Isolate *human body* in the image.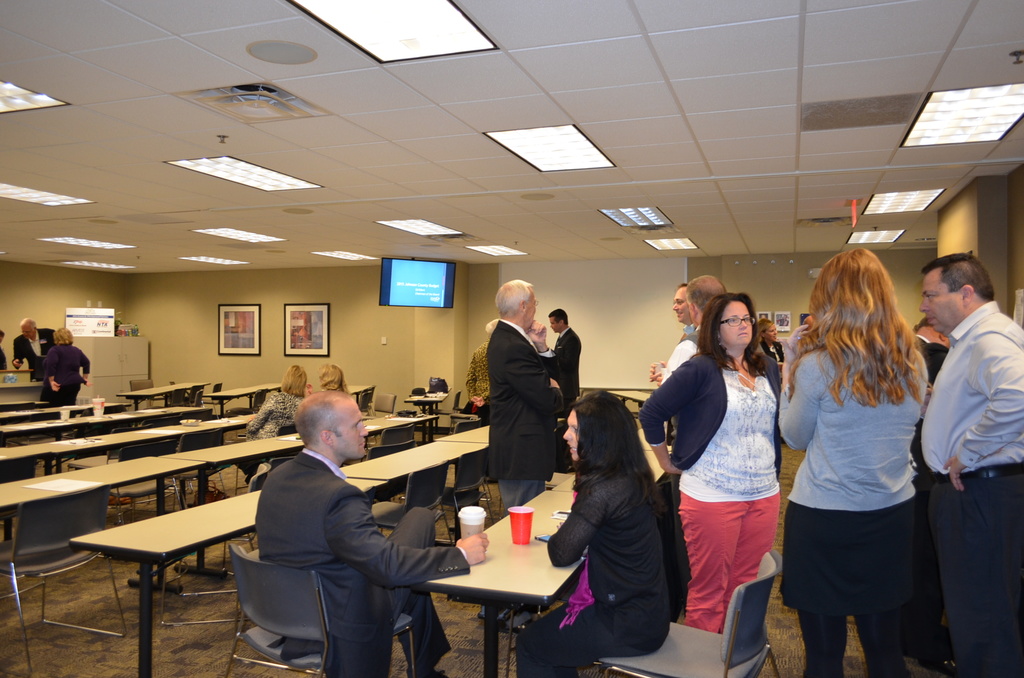
Isolated region: locate(253, 393, 490, 677).
